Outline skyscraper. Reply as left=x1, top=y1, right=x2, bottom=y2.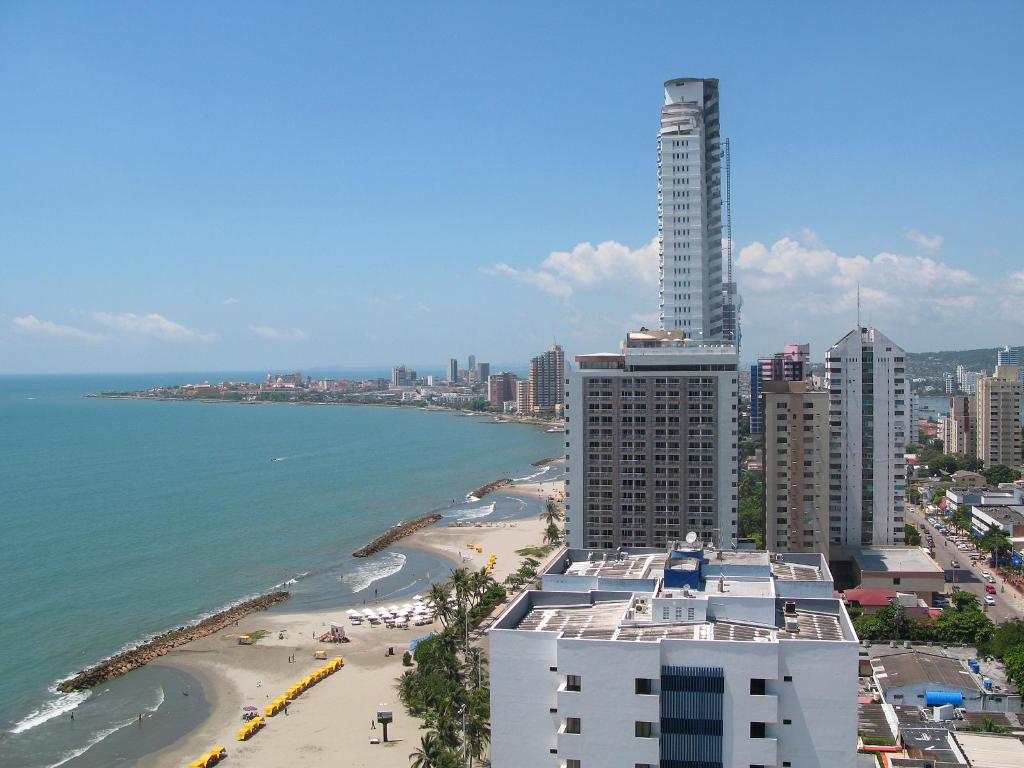
left=822, top=278, right=918, bottom=567.
